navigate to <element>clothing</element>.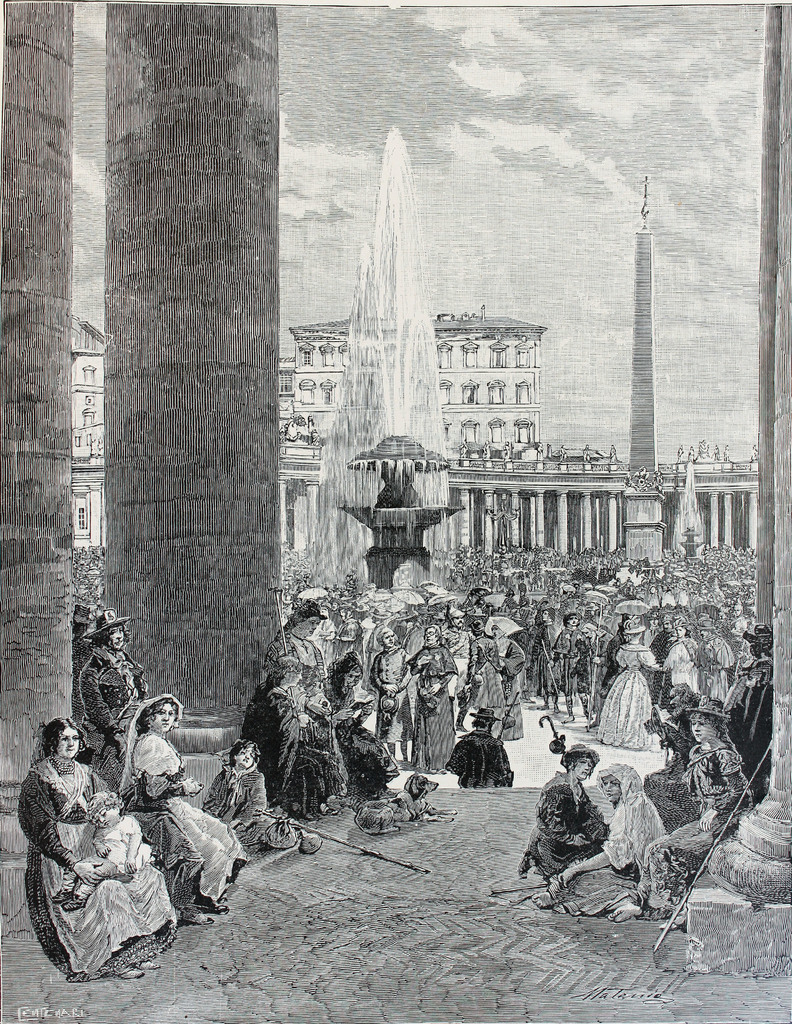
Navigation target: bbox(61, 813, 149, 902).
